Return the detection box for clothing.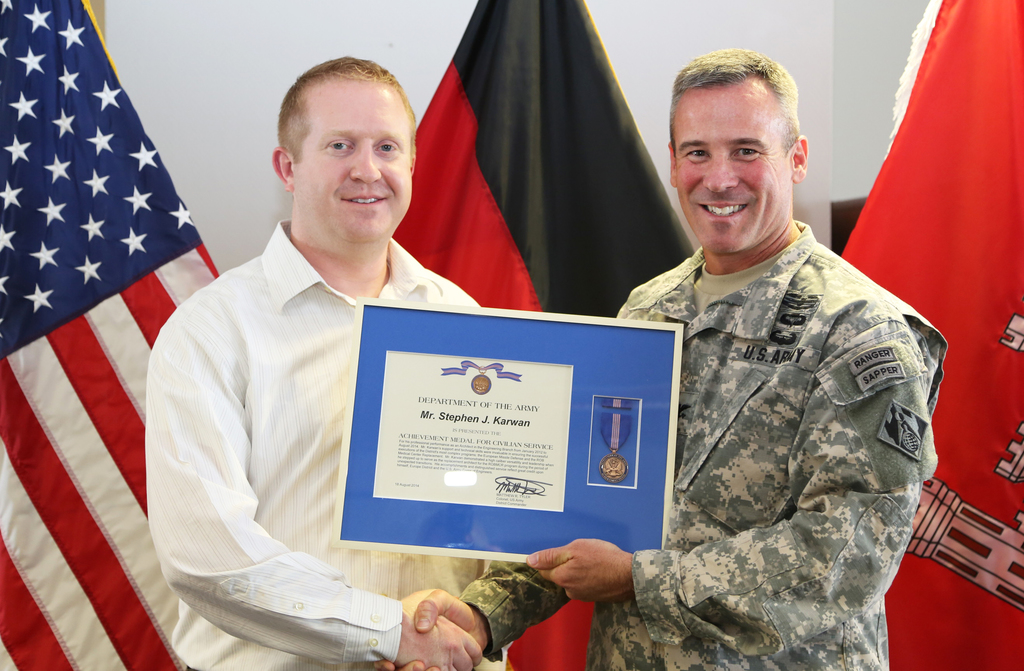
[left=457, top=216, right=945, bottom=670].
